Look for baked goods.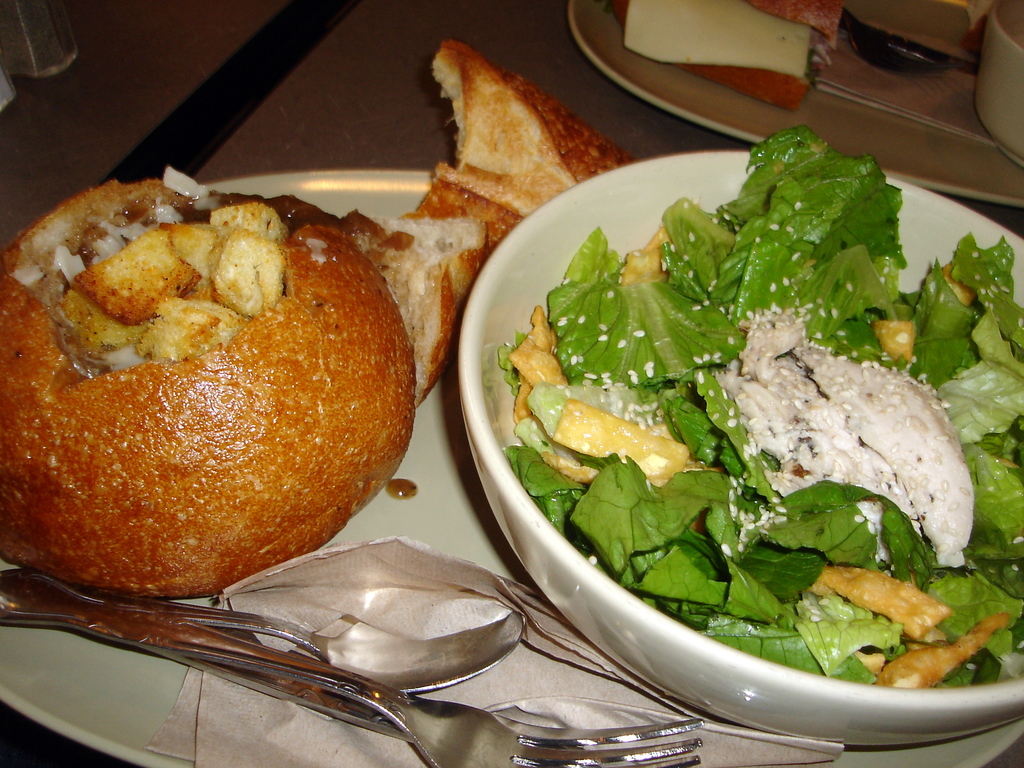
Found: [0, 36, 644, 597].
